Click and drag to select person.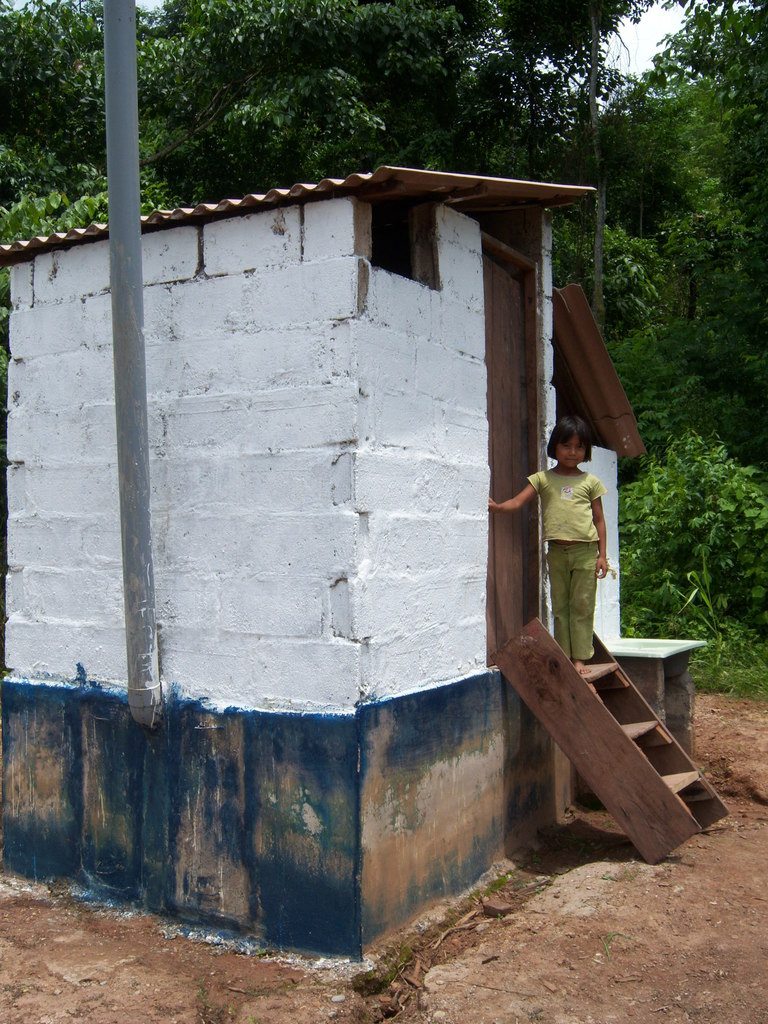
Selection: [x1=488, y1=412, x2=612, y2=675].
